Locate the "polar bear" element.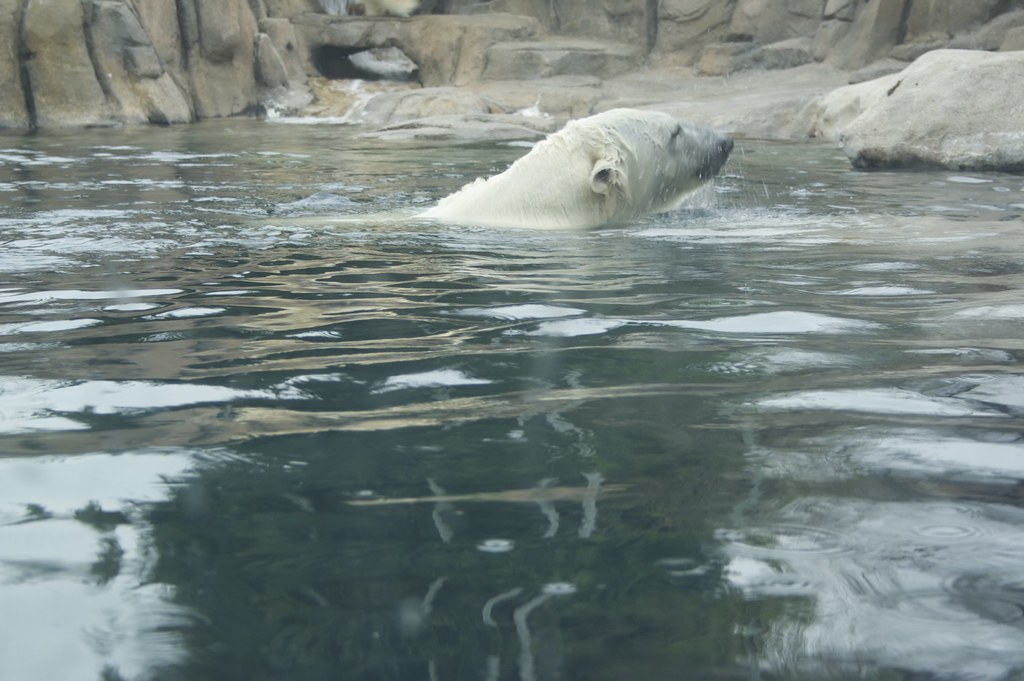
Element bbox: 415, 106, 735, 230.
